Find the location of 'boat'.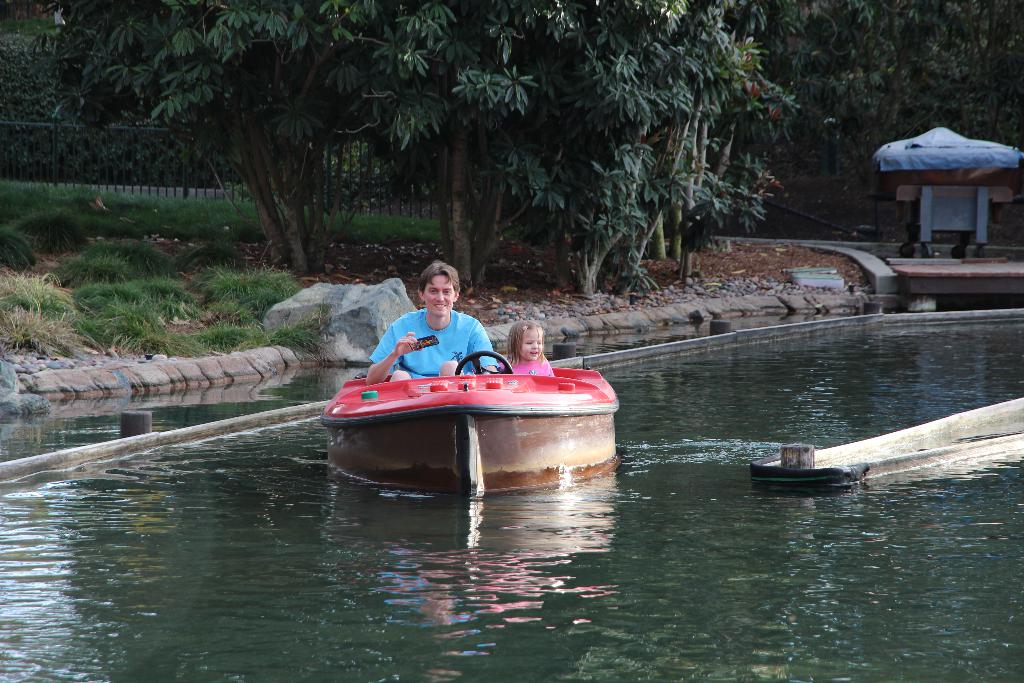
Location: <region>311, 332, 634, 490</region>.
